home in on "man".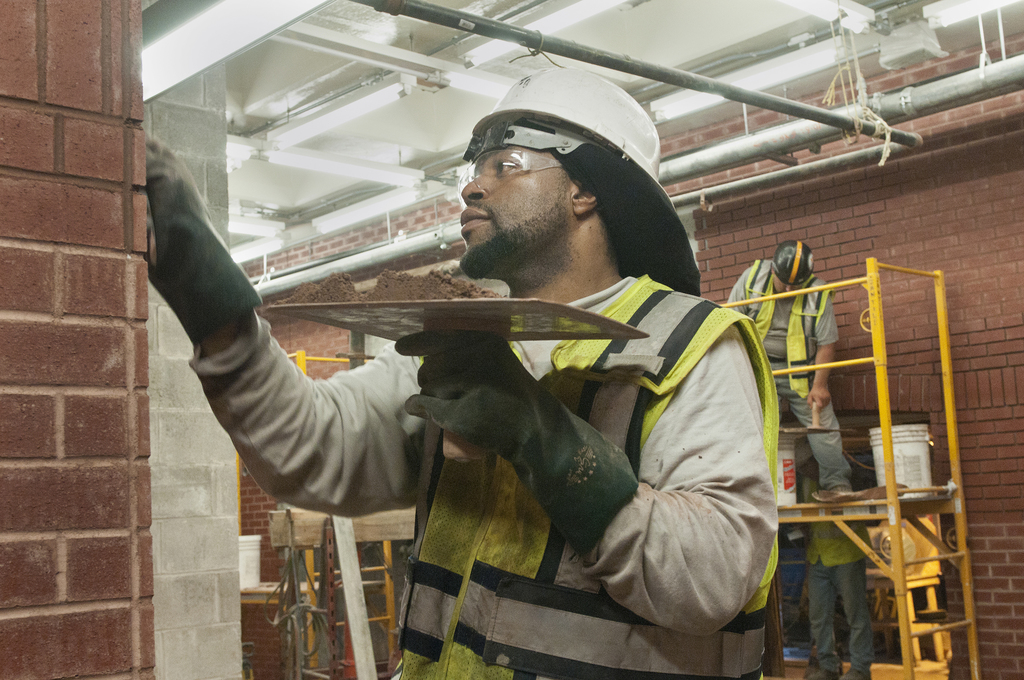
Homed in at <region>770, 395, 870, 679</region>.
